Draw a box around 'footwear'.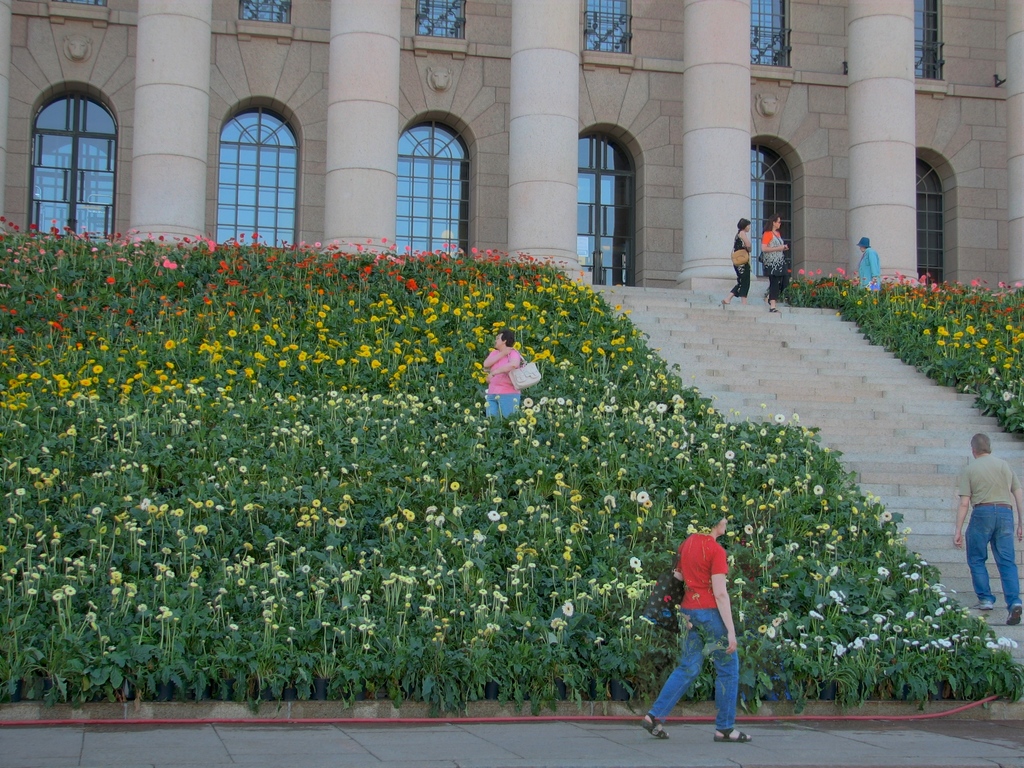
pyautogui.locateOnScreen(1007, 601, 1023, 628).
